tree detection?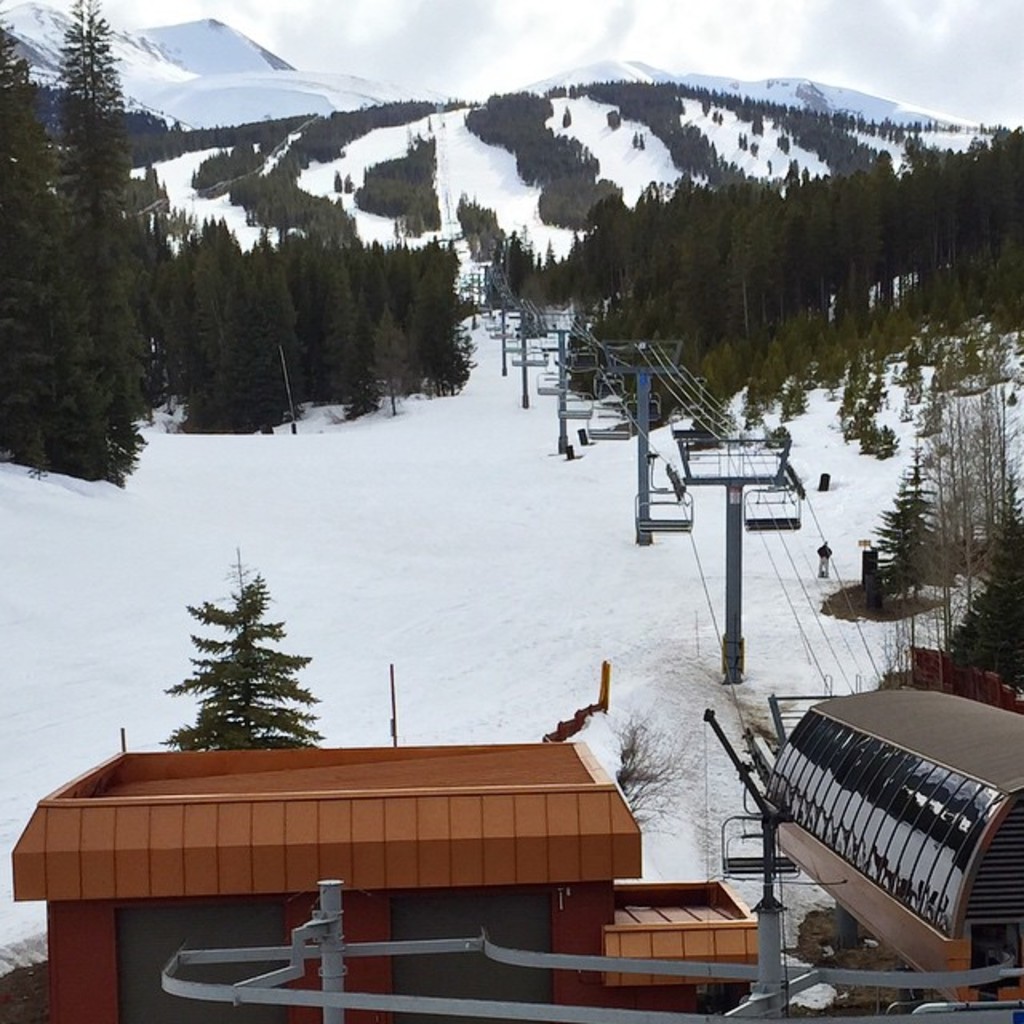
x1=867, y1=440, x2=930, y2=597
